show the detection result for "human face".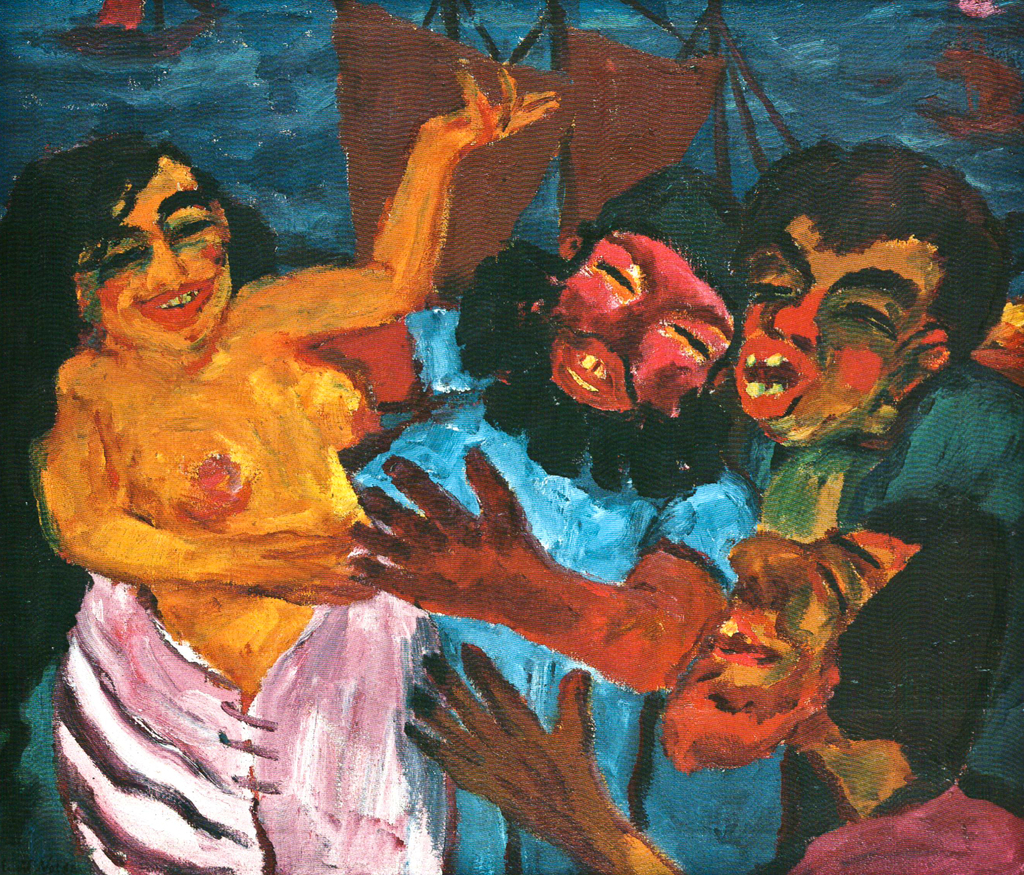
l=729, t=215, r=945, b=449.
